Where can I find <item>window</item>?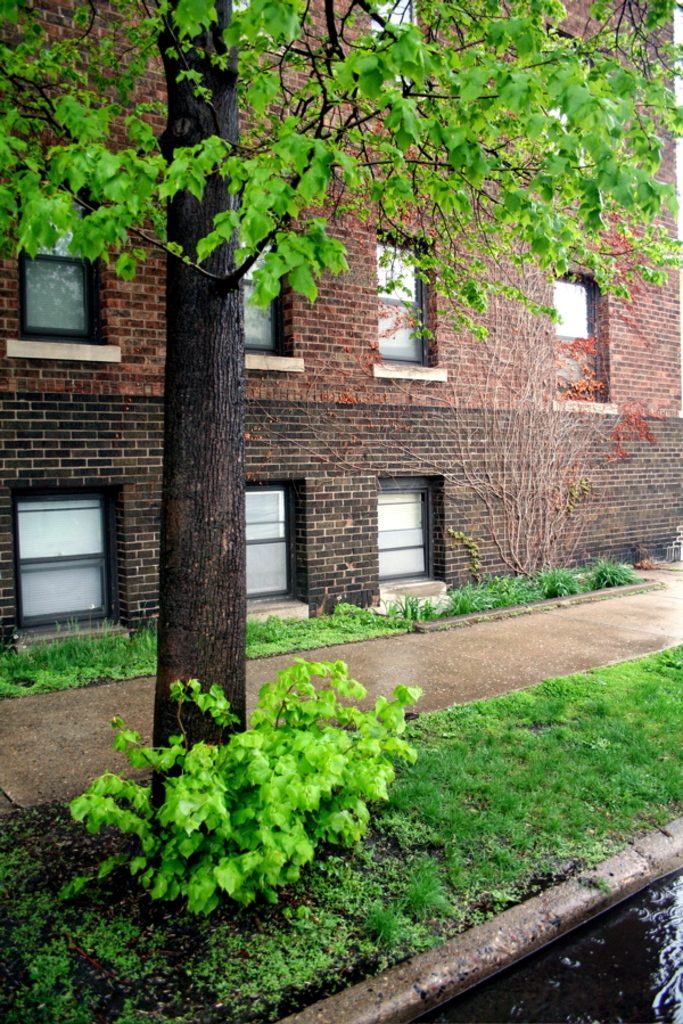
You can find it at 241/490/311/604.
